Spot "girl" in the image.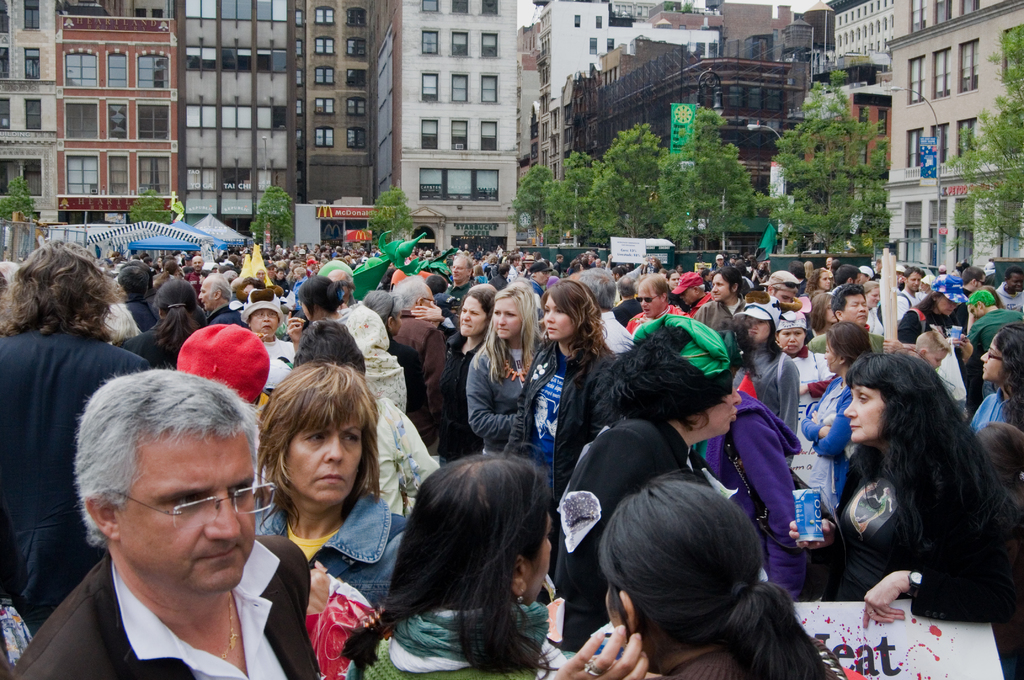
"girl" found at crop(782, 308, 807, 355).
